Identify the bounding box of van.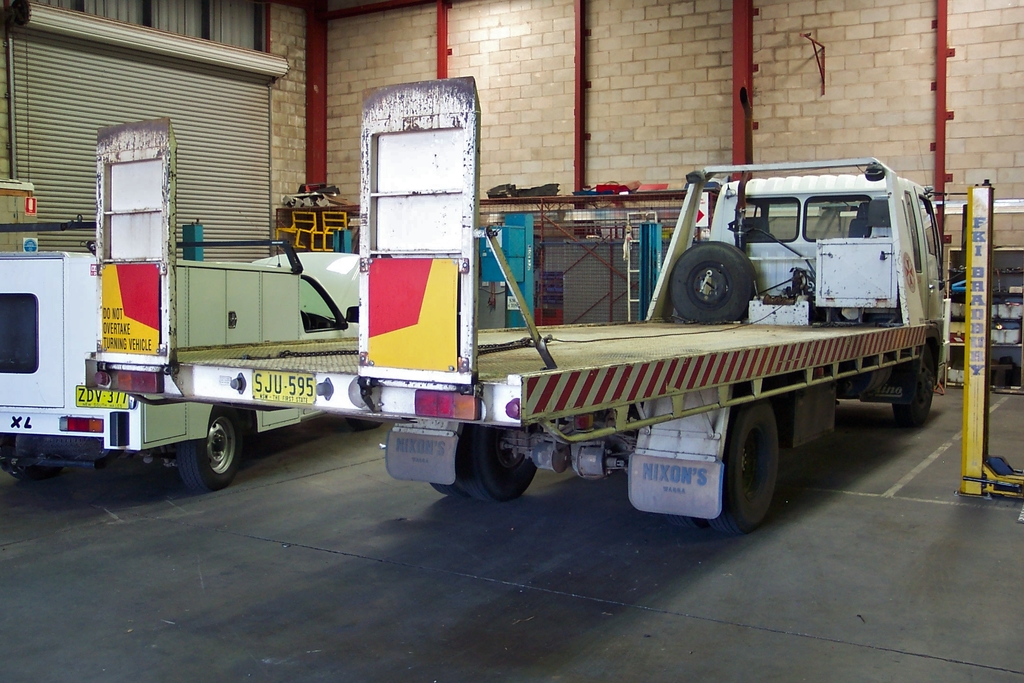
[0, 211, 384, 496].
